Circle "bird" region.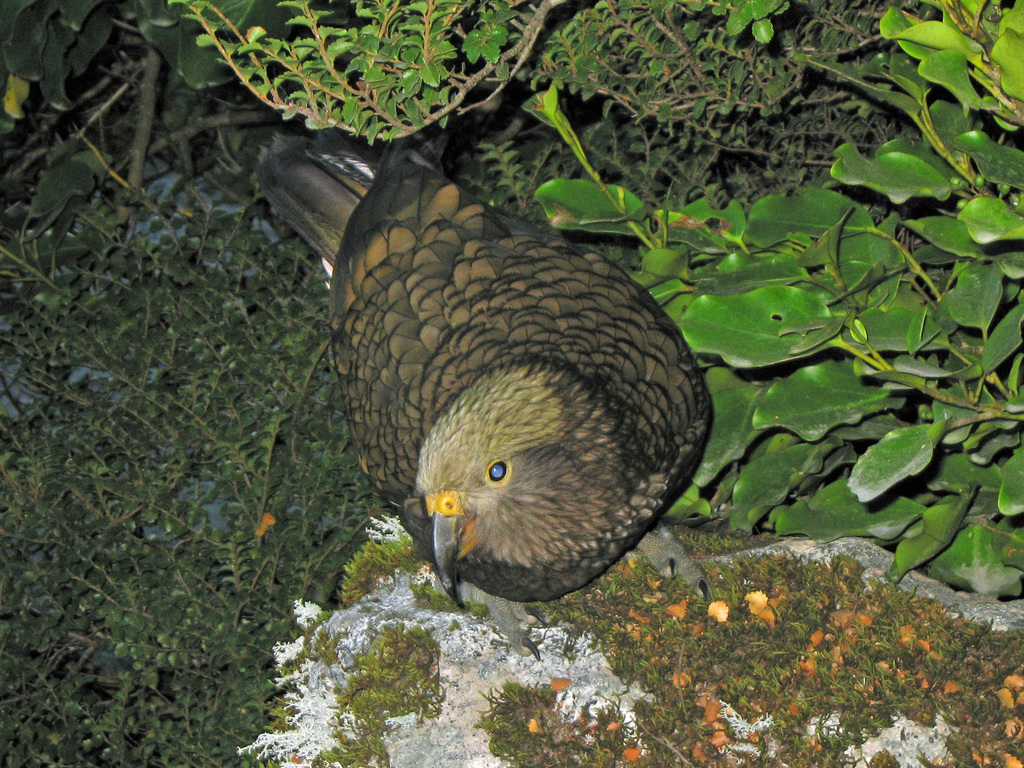
Region: pyautogui.locateOnScreen(313, 201, 743, 637).
